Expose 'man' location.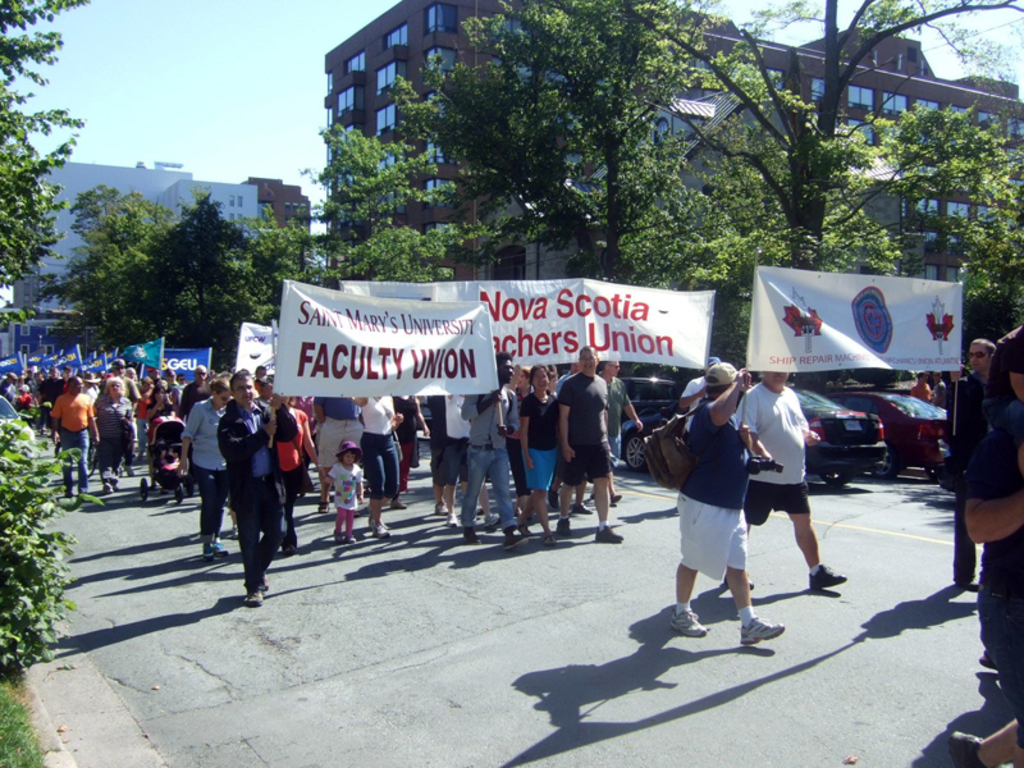
Exposed at <box>225,372,296,613</box>.
